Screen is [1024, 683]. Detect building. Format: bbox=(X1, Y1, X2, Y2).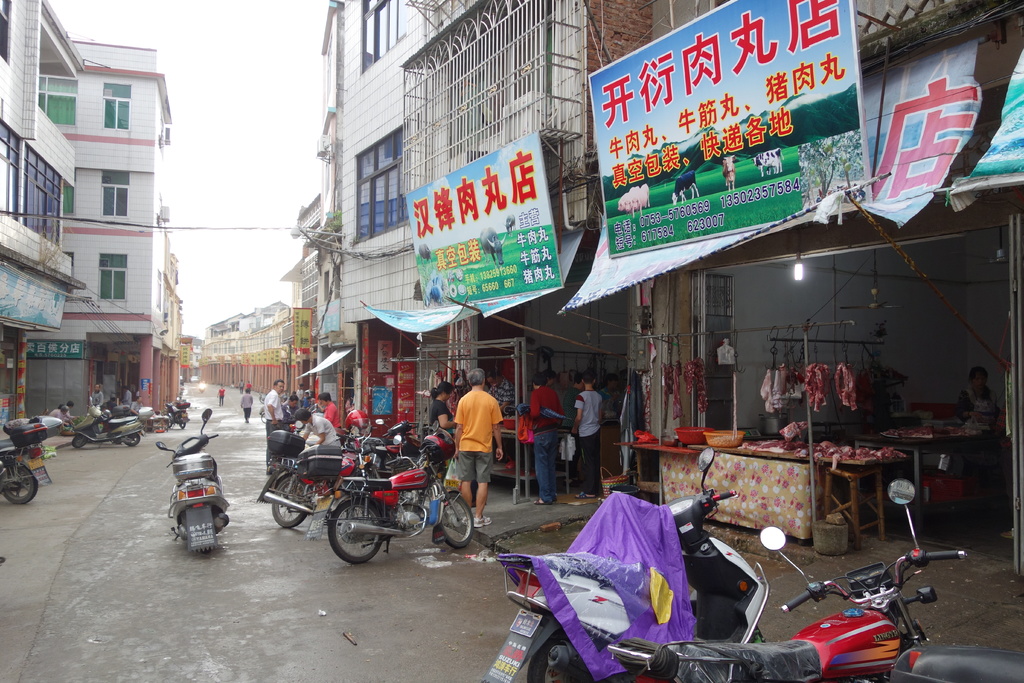
bbox=(28, 45, 177, 413).
